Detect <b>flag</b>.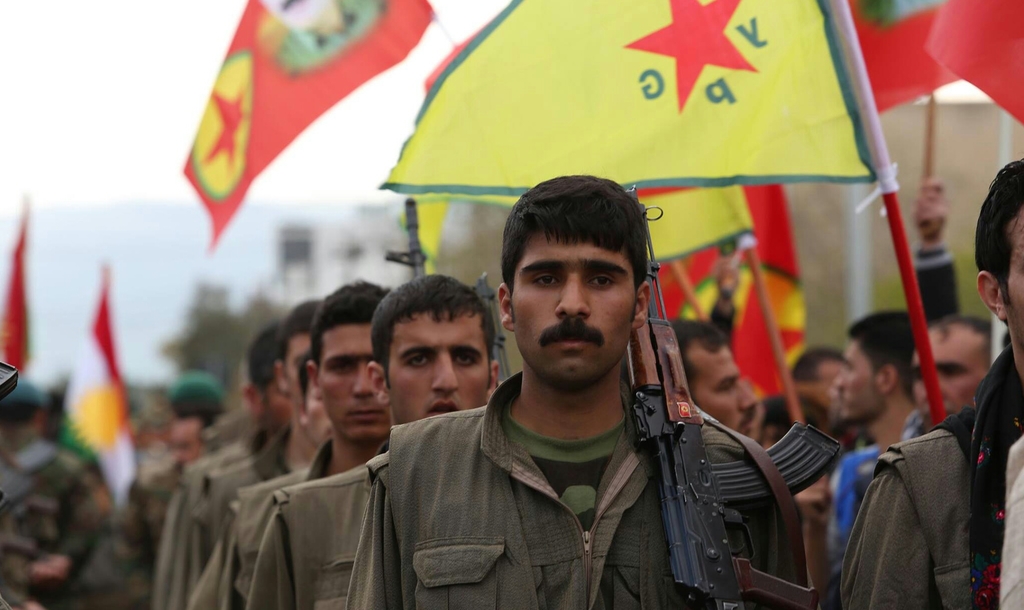
Detected at pyautogui.locateOnScreen(827, 0, 1023, 130).
